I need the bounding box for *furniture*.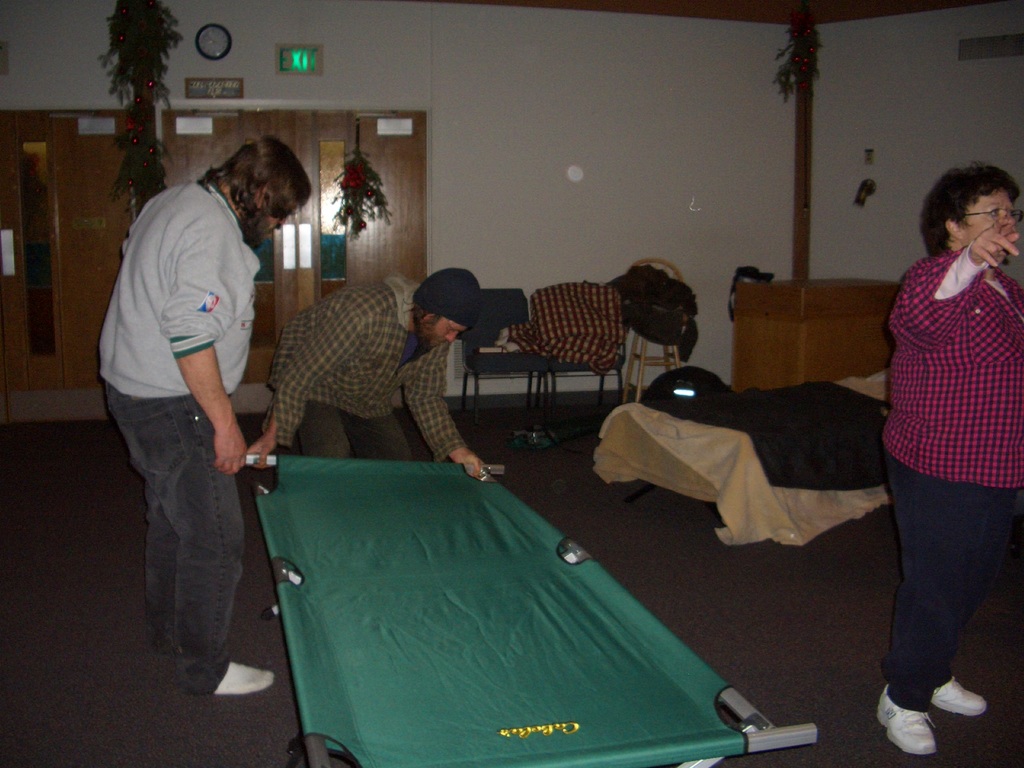
Here it is: <box>461,290,552,430</box>.
